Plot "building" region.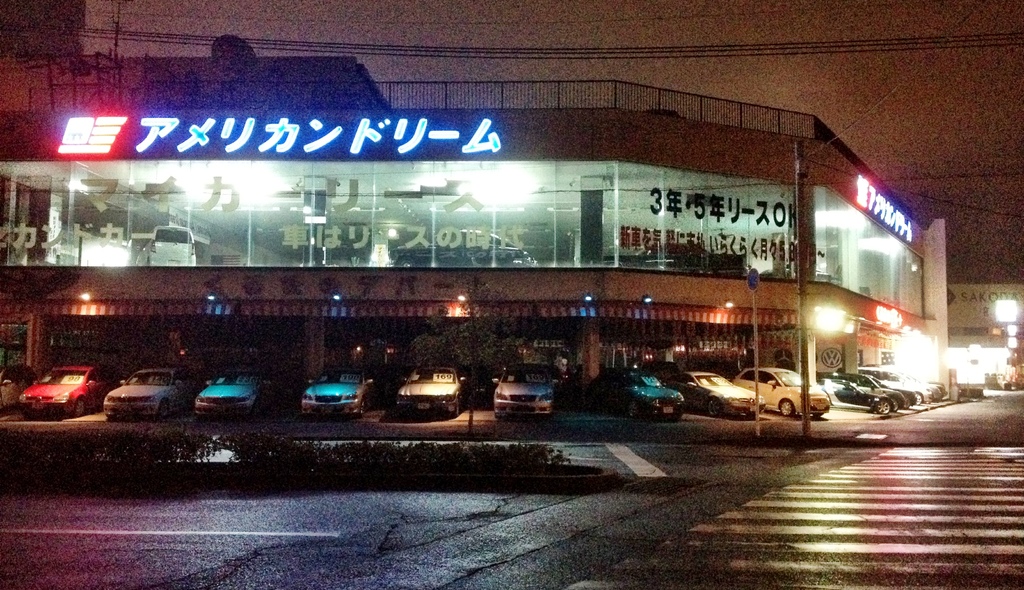
Plotted at BBox(0, 51, 390, 106).
